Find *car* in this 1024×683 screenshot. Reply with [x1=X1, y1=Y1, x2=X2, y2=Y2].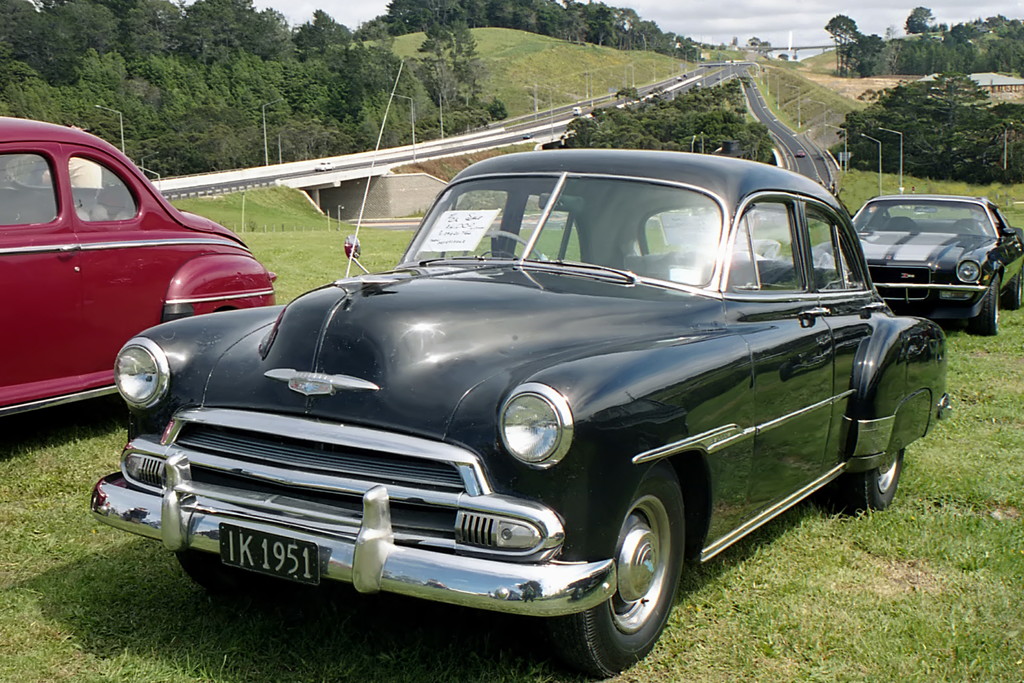
[x1=797, y1=149, x2=806, y2=158].
